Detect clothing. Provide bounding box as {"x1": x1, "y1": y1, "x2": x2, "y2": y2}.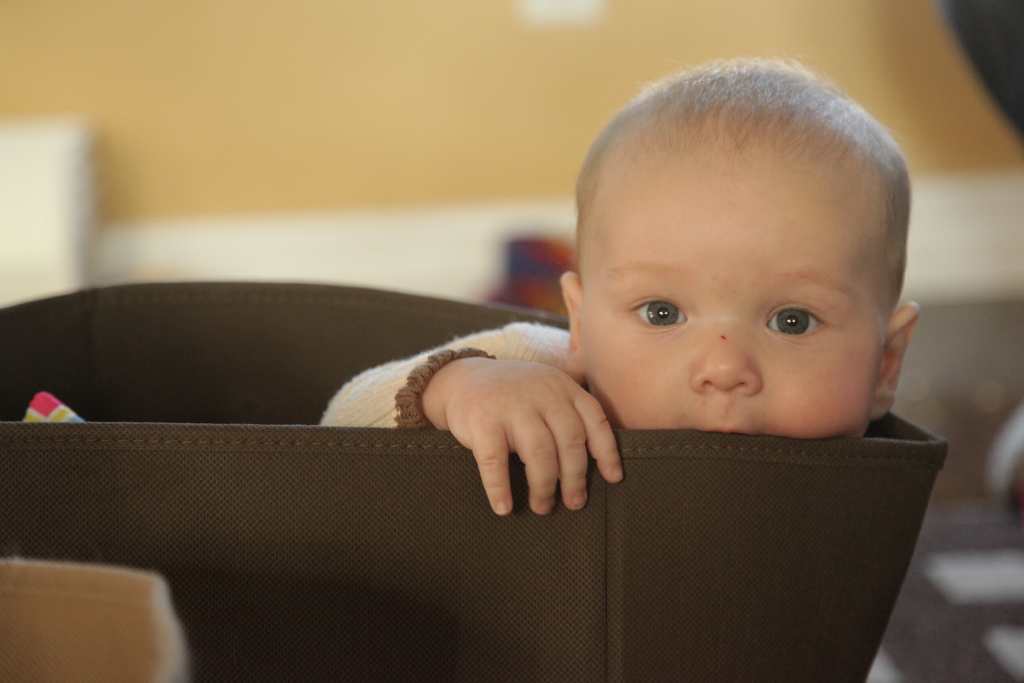
{"x1": 314, "y1": 316, "x2": 572, "y2": 424}.
